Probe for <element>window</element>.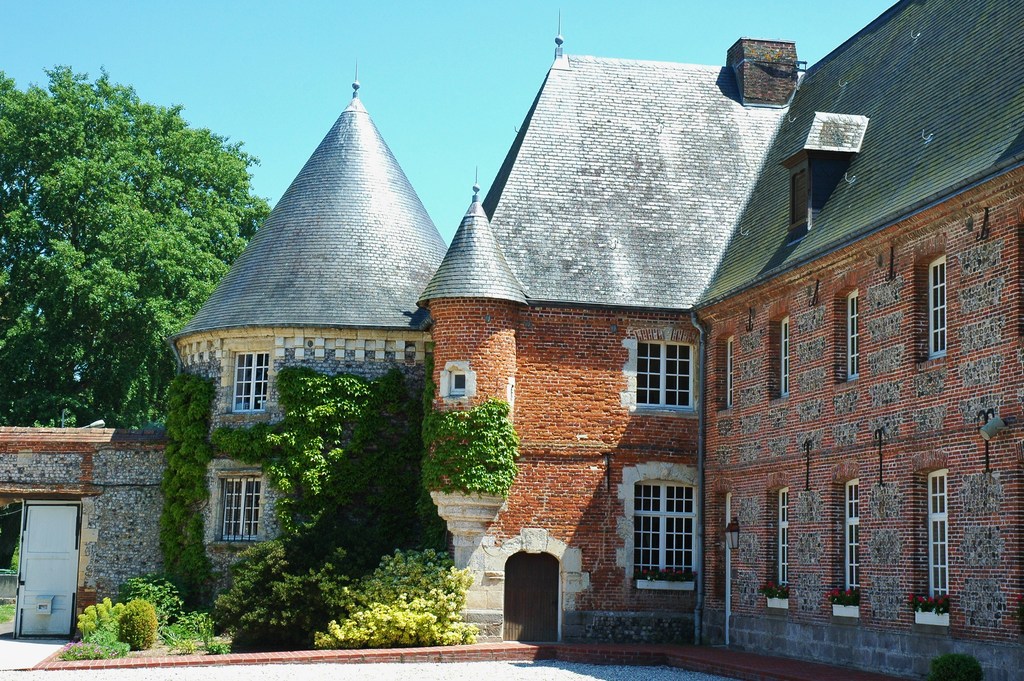
Probe result: (x1=632, y1=457, x2=717, y2=601).
